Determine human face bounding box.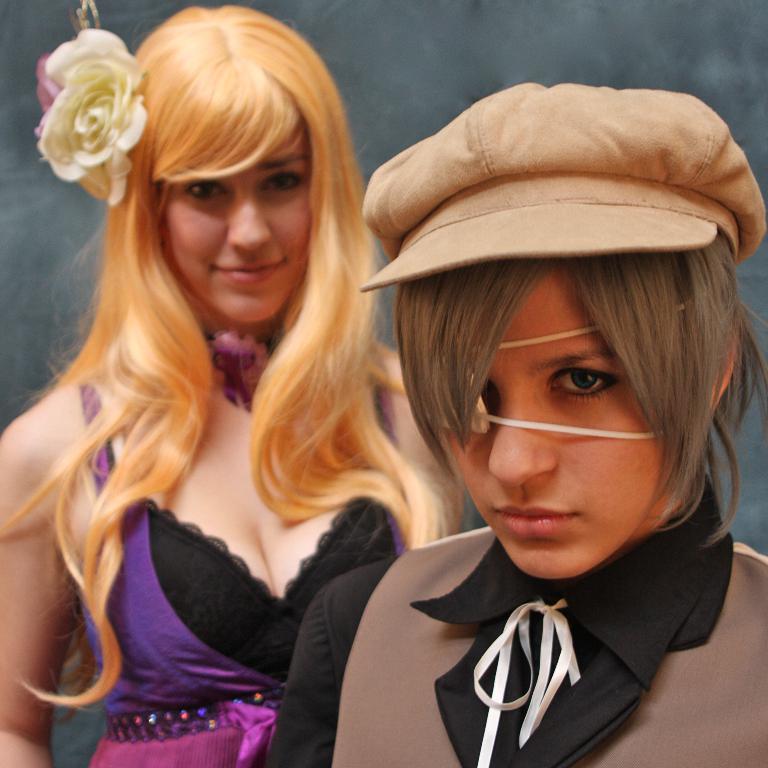
Determined: (162, 119, 307, 323).
